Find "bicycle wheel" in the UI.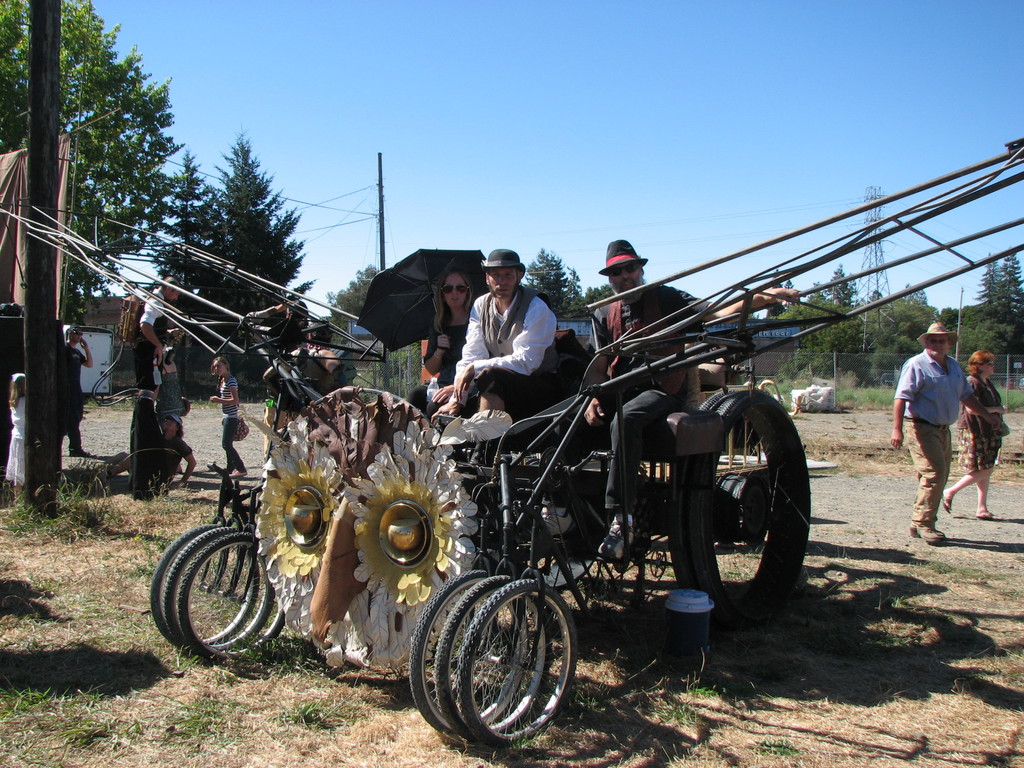
UI element at x1=150, y1=520, x2=255, y2=652.
